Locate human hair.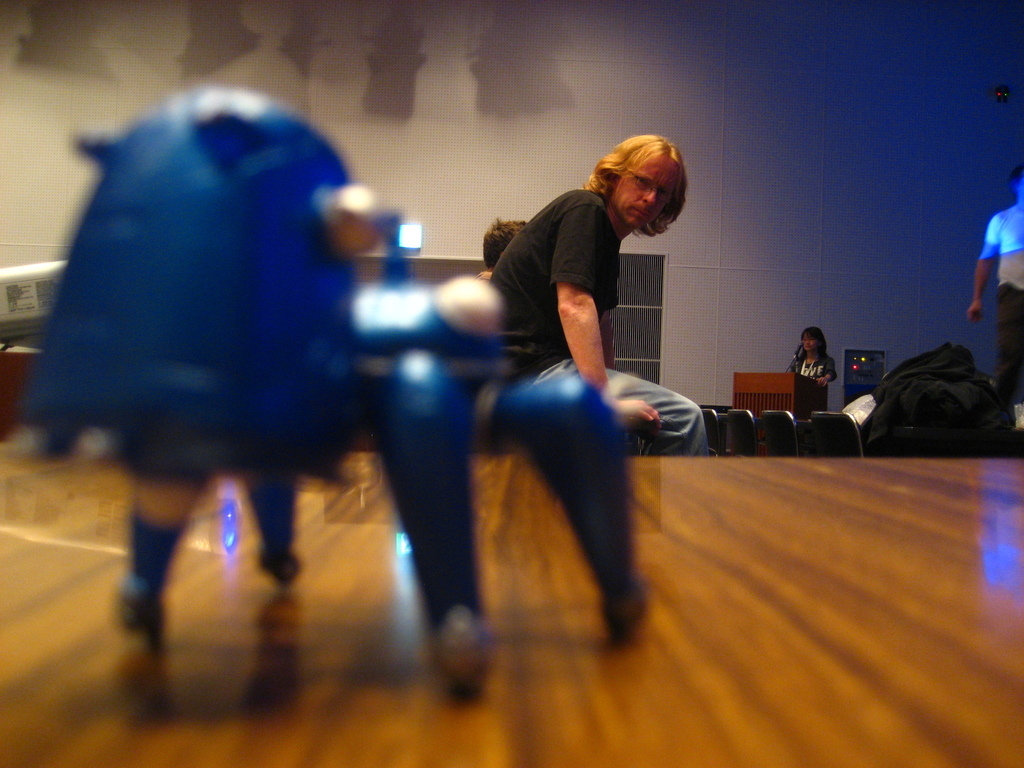
Bounding box: [1005,167,1023,192].
